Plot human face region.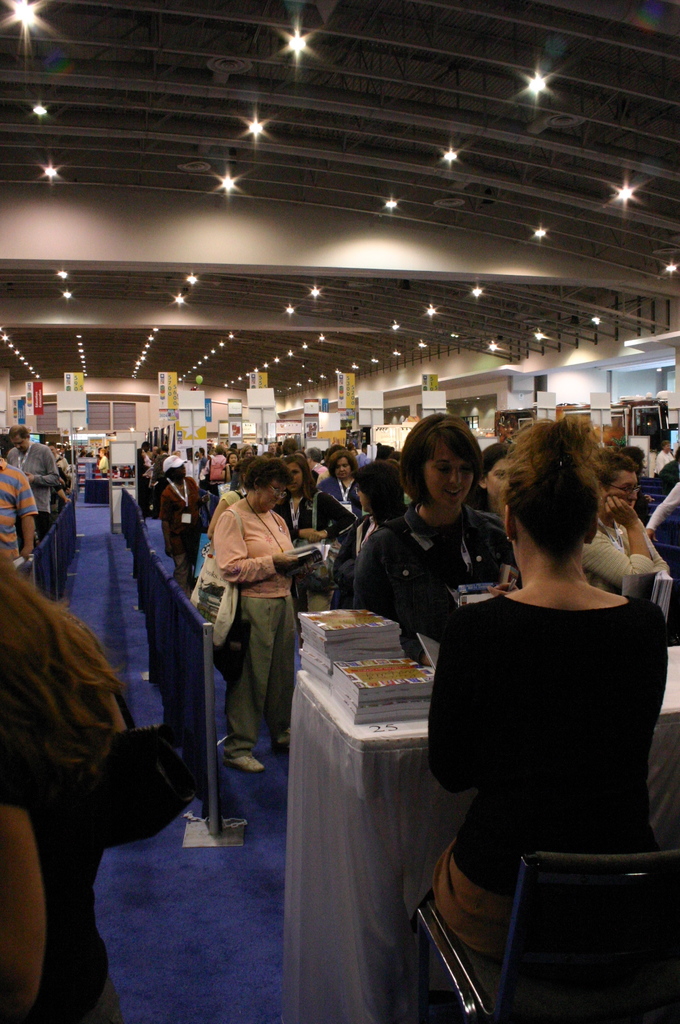
Plotted at rect(611, 466, 637, 502).
